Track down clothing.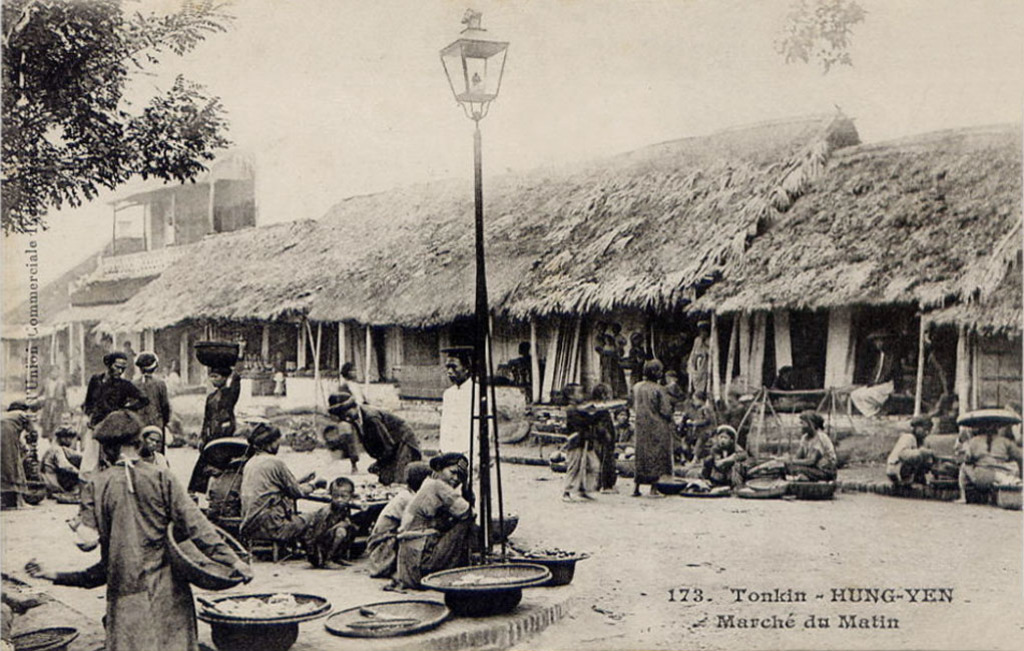
Tracked to {"left": 185, "top": 368, "right": 241, "bottom": 485}.
